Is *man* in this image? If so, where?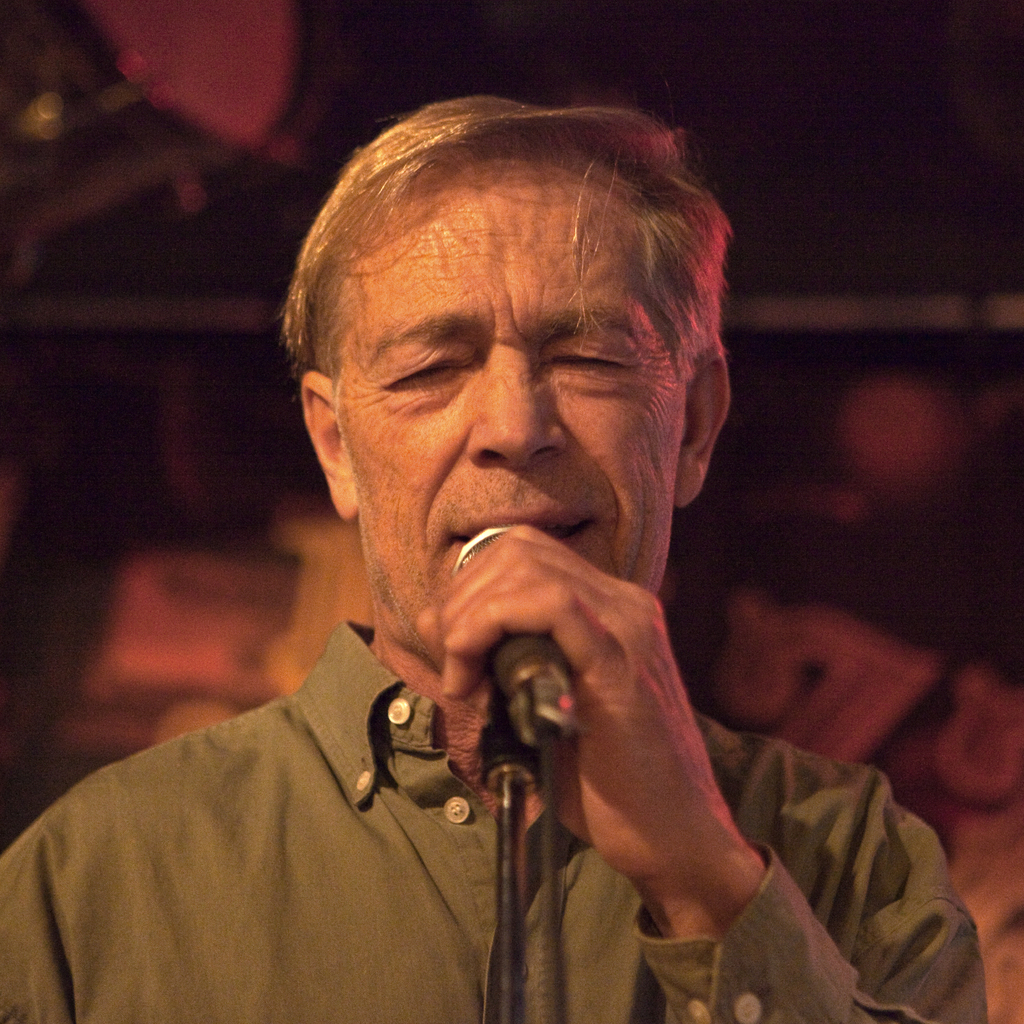
Yes, at crop(17, 104, 943, 1018).
